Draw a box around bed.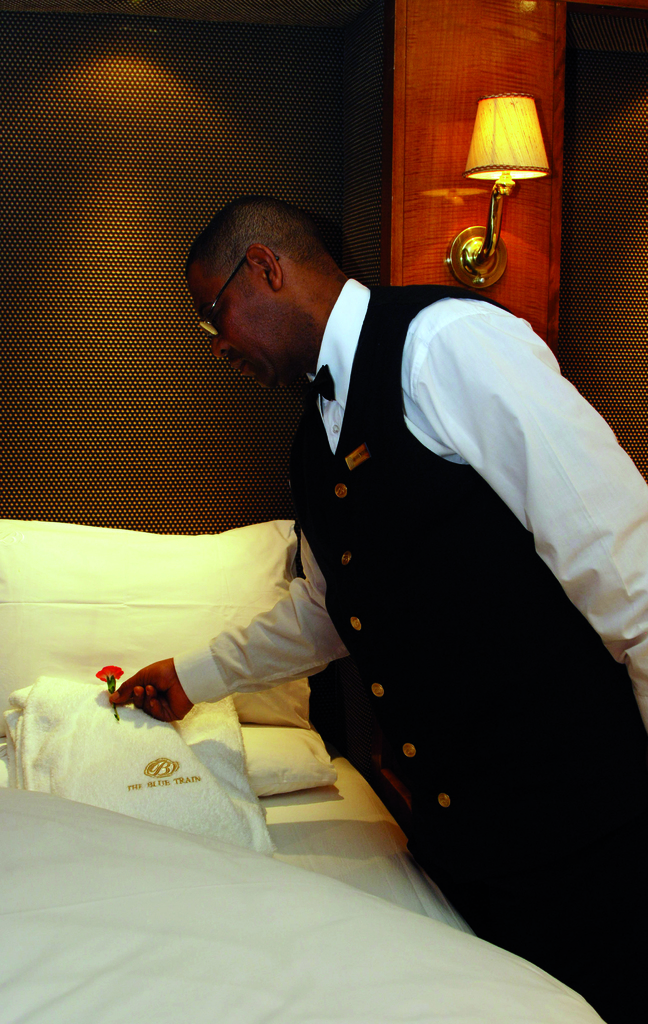
box=[0, 710, 616, 1023].
